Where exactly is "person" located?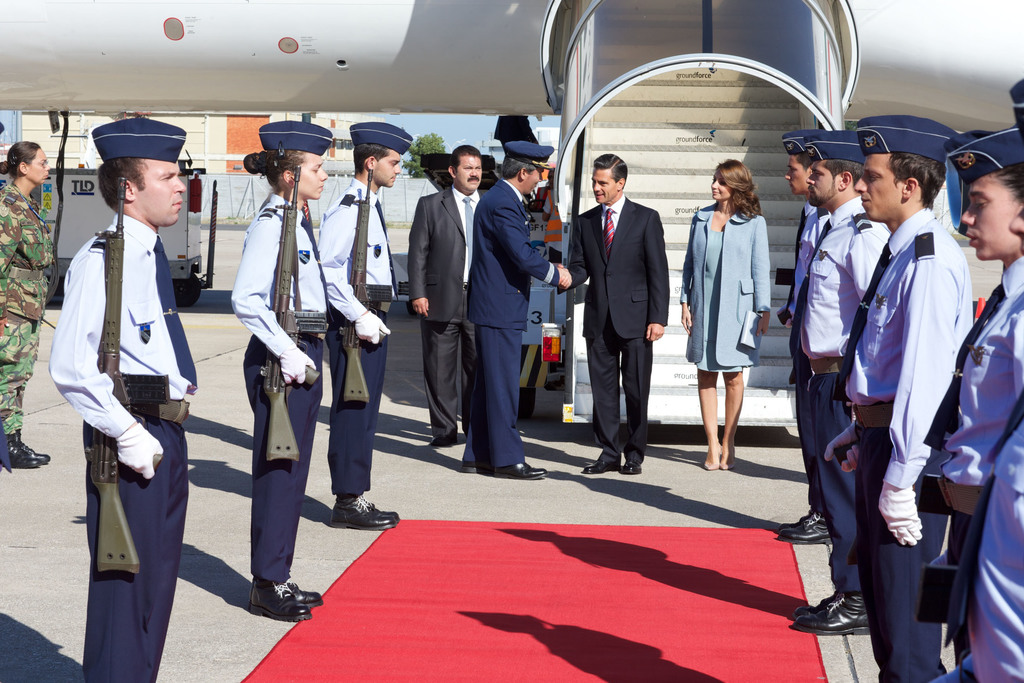
Its bounding box is 44 119 189 682.
